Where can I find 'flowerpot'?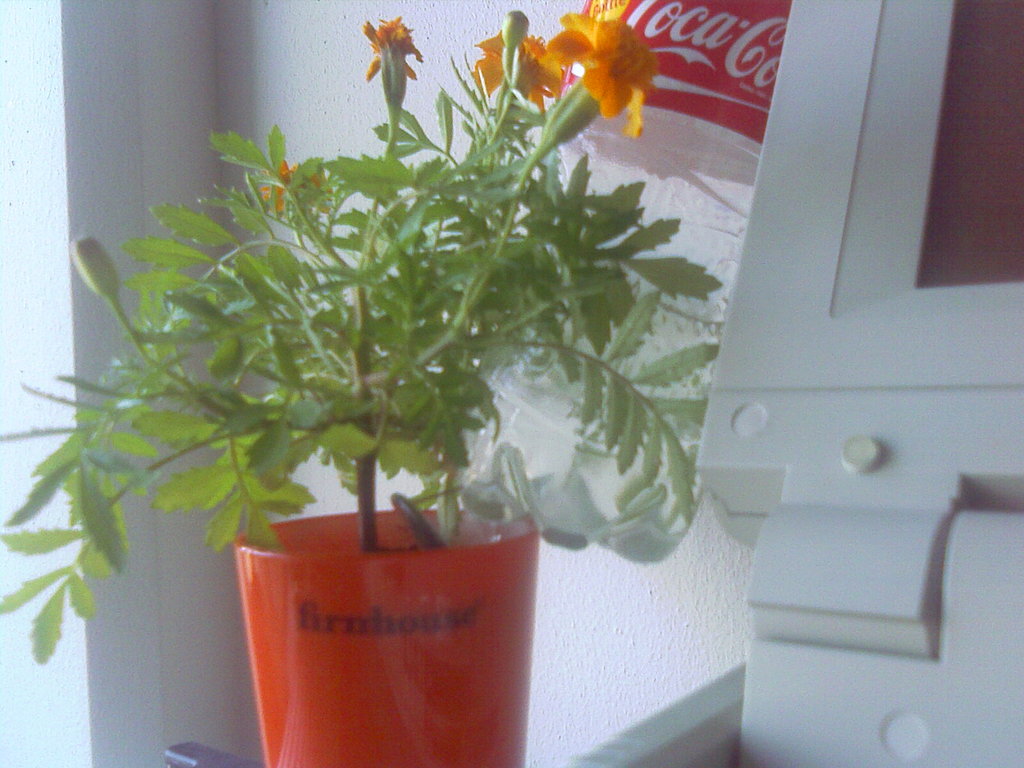
You can find it at 239 442 541 767.
